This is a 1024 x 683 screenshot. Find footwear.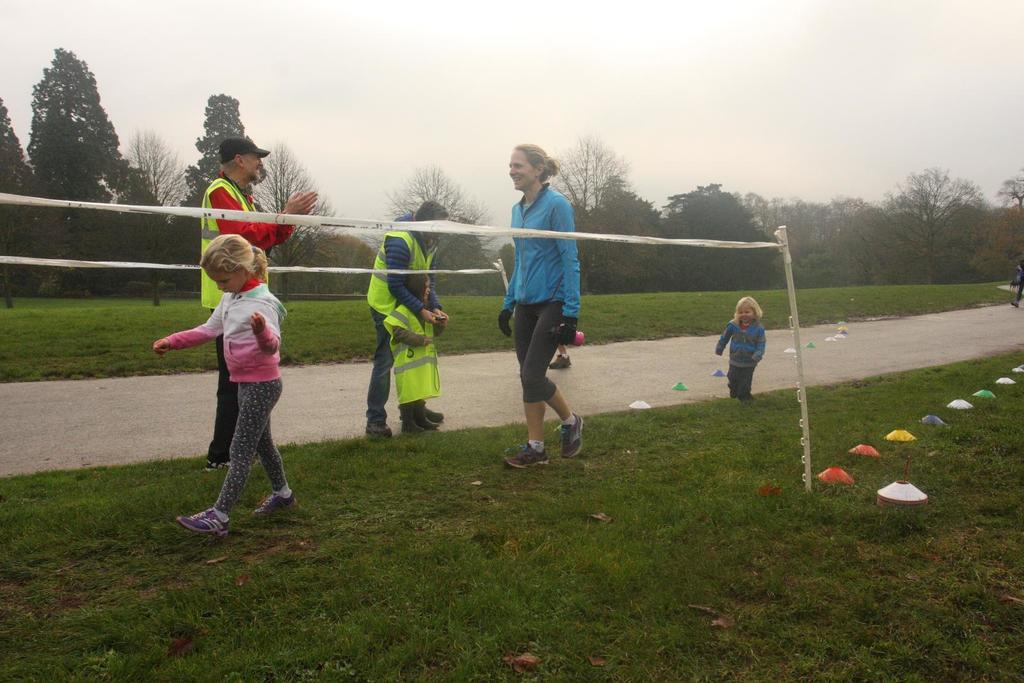
Bounding box: [508, 440, 551, 470].
